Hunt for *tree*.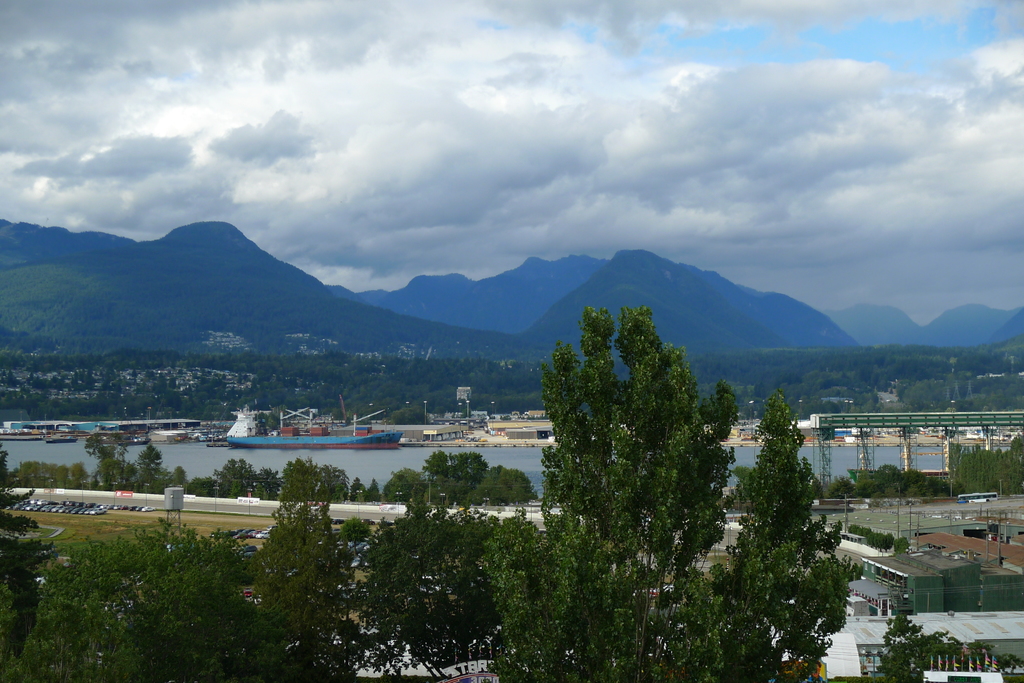
Hunted down at select_region(202, 461, 278, 497).
